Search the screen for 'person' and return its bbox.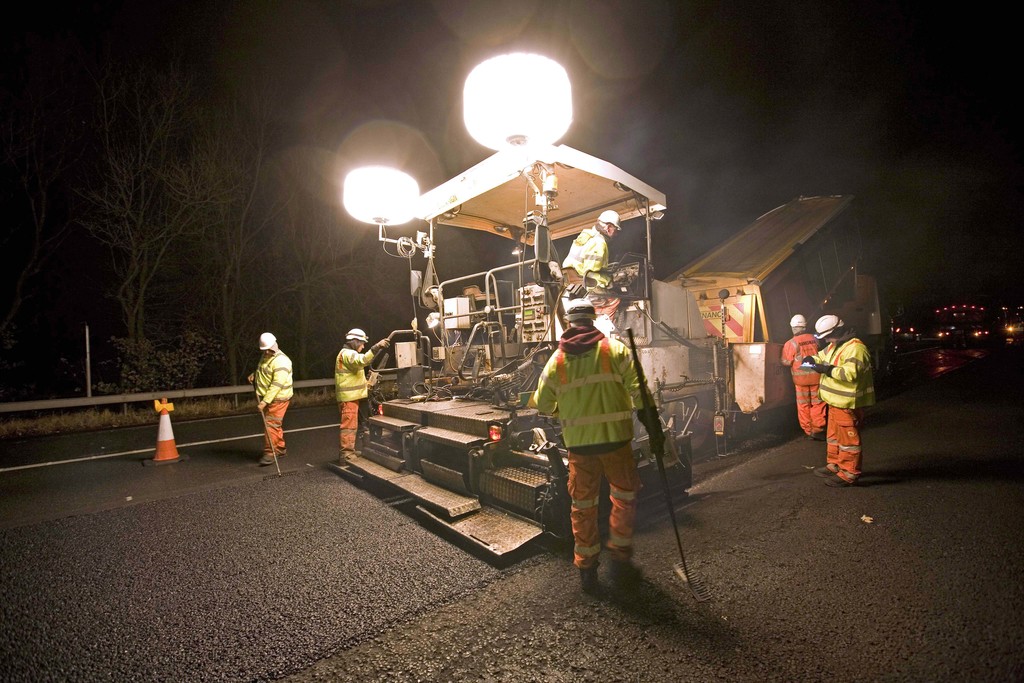
Found: <region>330, 327, 388, 463</region>.
